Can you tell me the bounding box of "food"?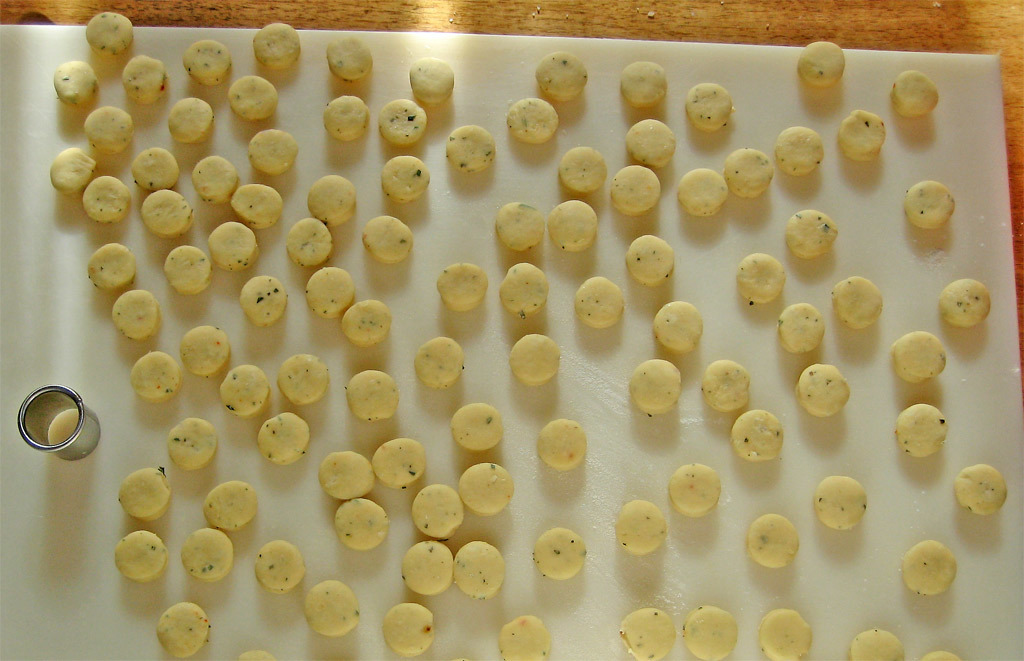
(412, 333, 465, 390).
